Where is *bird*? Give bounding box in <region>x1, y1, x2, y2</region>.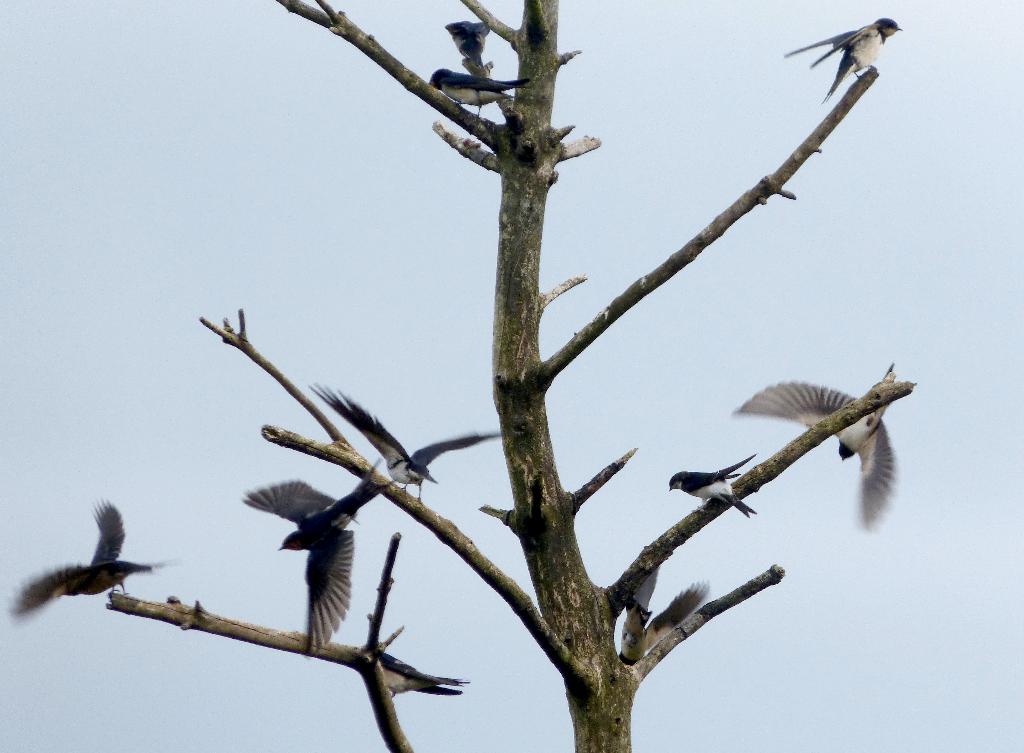
<region>776, 6, 903, 99</region>.
